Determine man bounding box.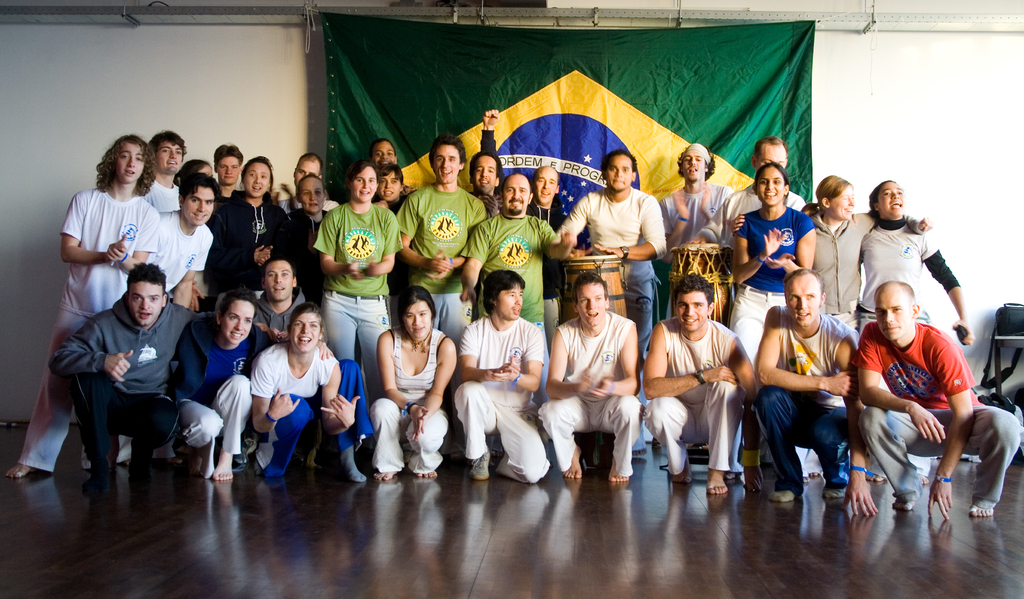
Determined: [x1=369, y1=140, x2=415, y2=201].
